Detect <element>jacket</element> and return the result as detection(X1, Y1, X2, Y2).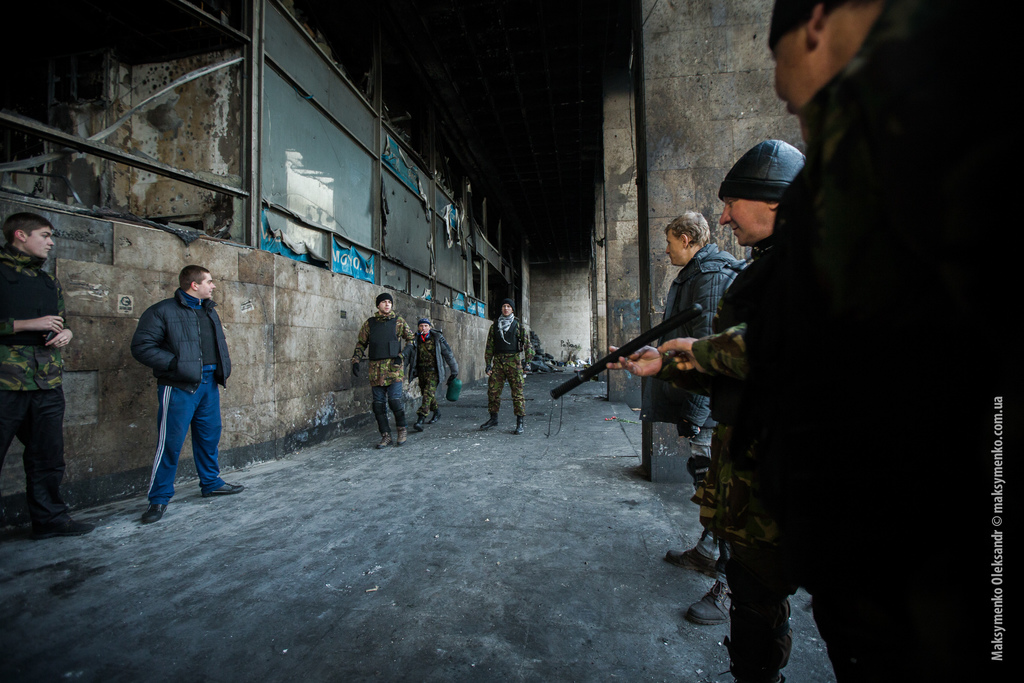
detection(401, 327, 458, 388).
